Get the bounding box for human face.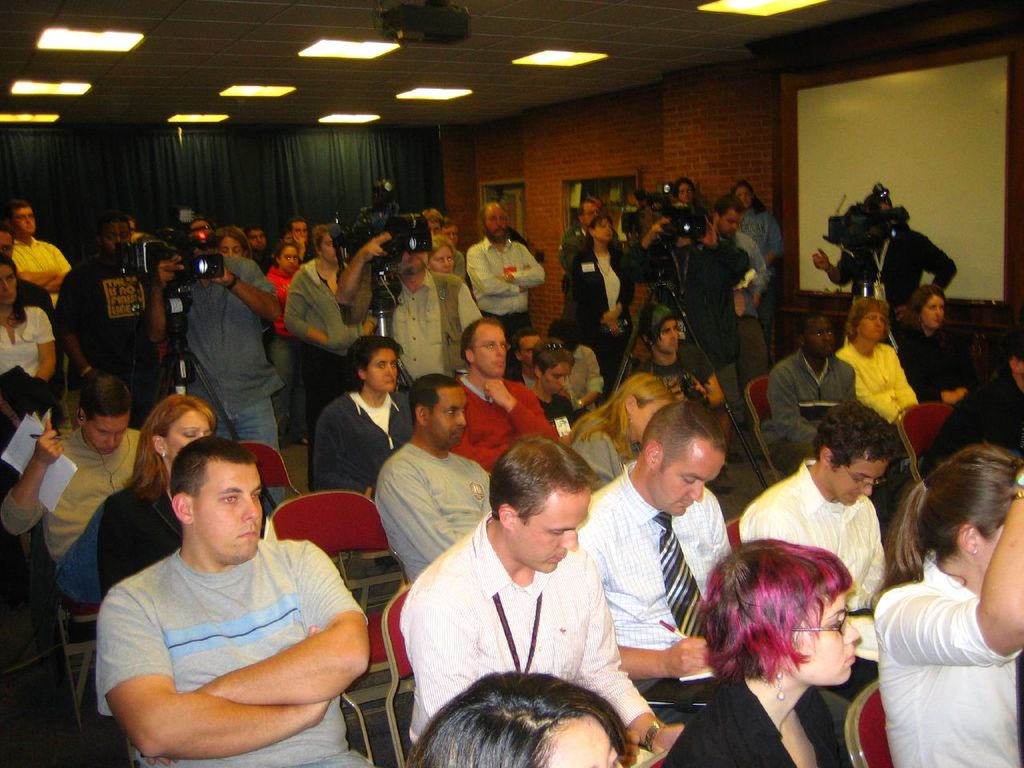
[0,230,13,251].
